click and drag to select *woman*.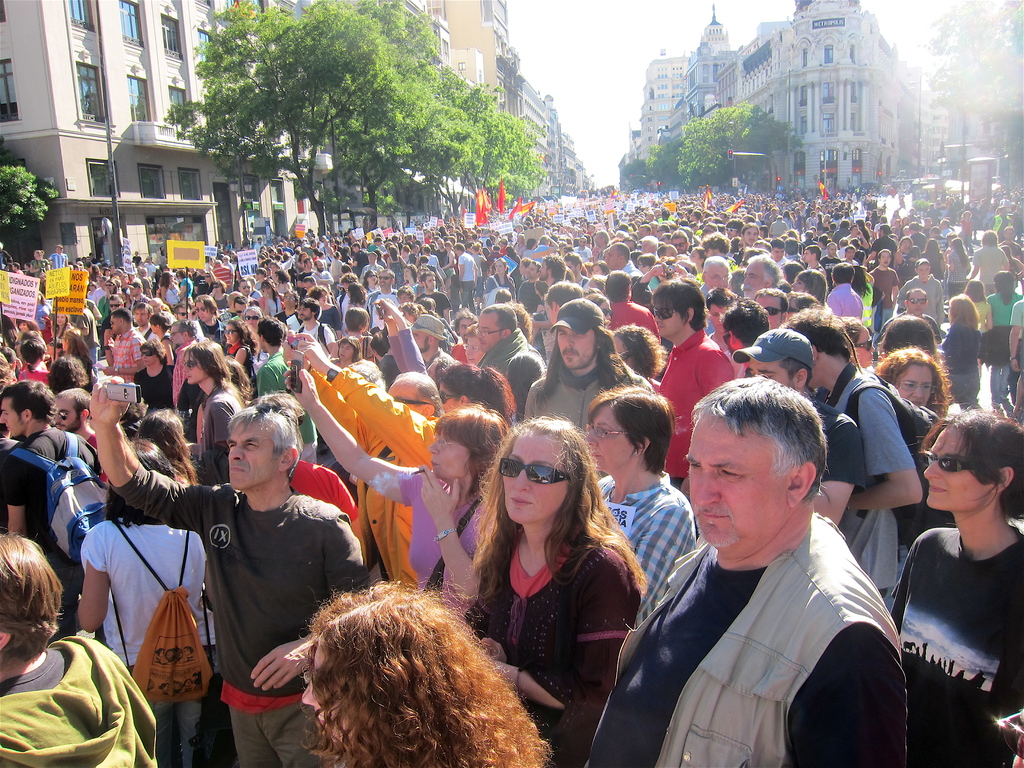
Selection: (left=886, top=405, right=1023, bottom=767).
